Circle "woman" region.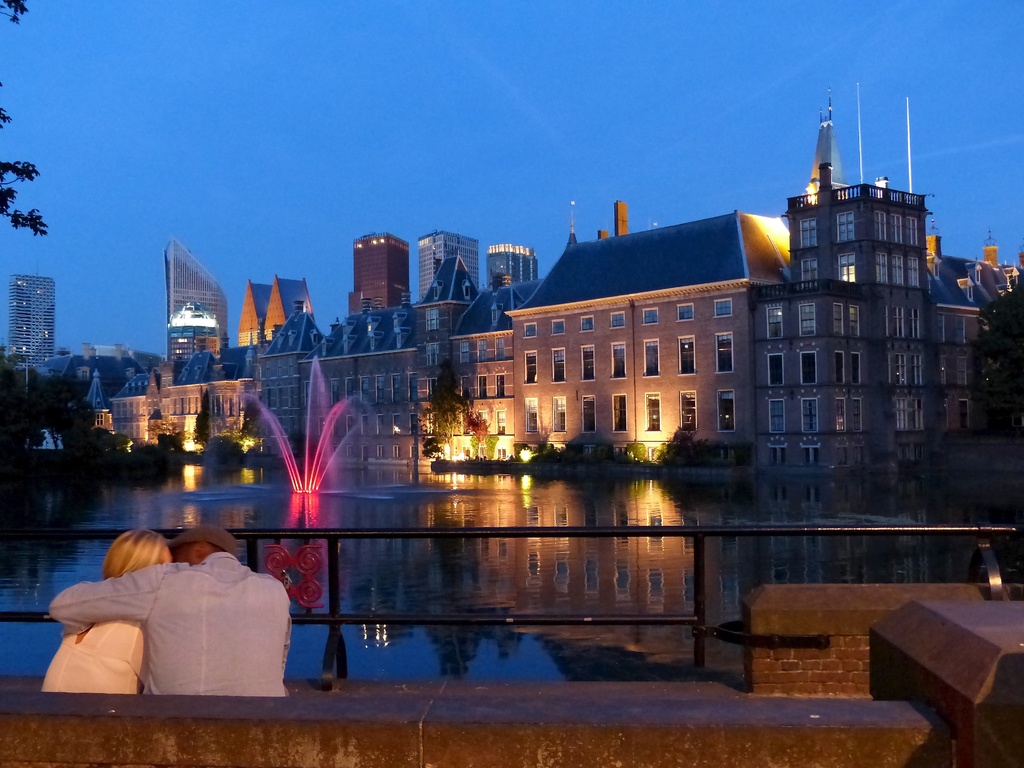
Region: box(42, 517, 216, 711).
